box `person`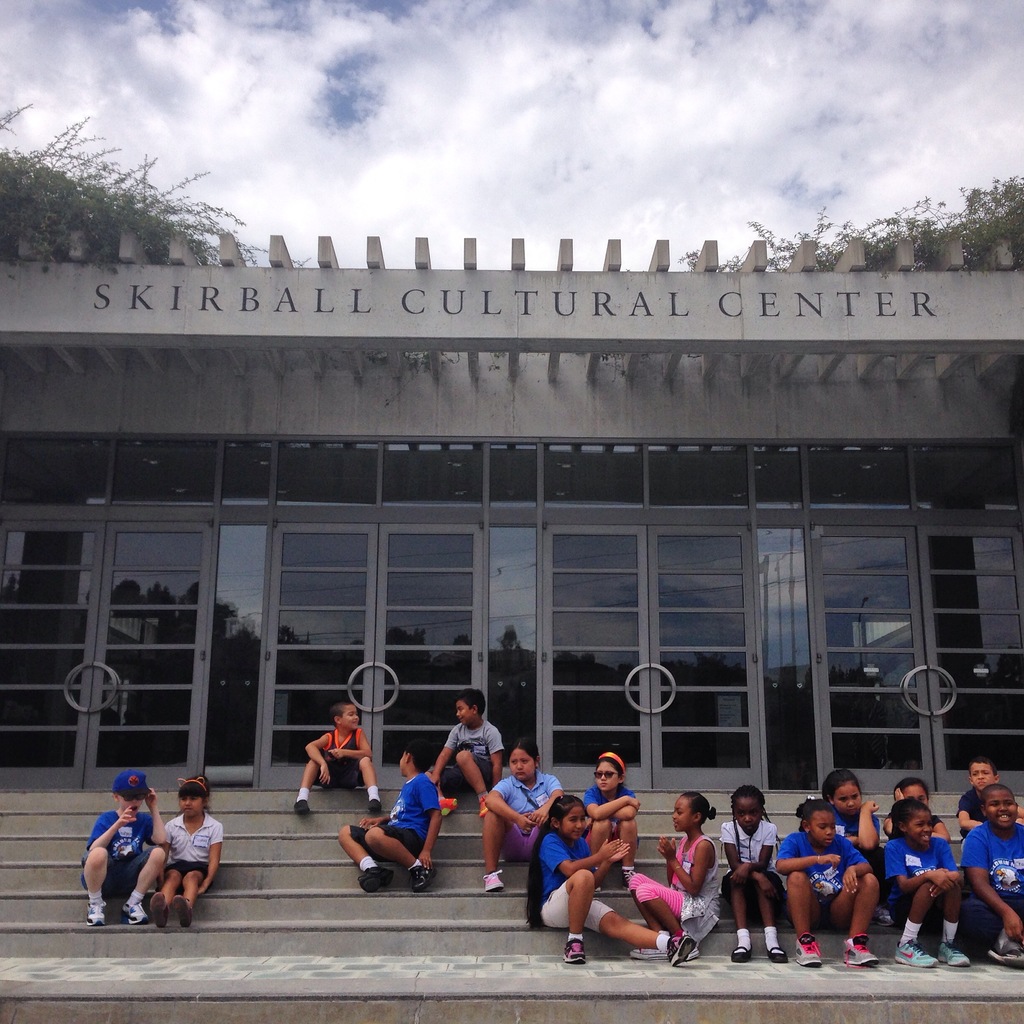
box=[526, 792, 698, 967]
